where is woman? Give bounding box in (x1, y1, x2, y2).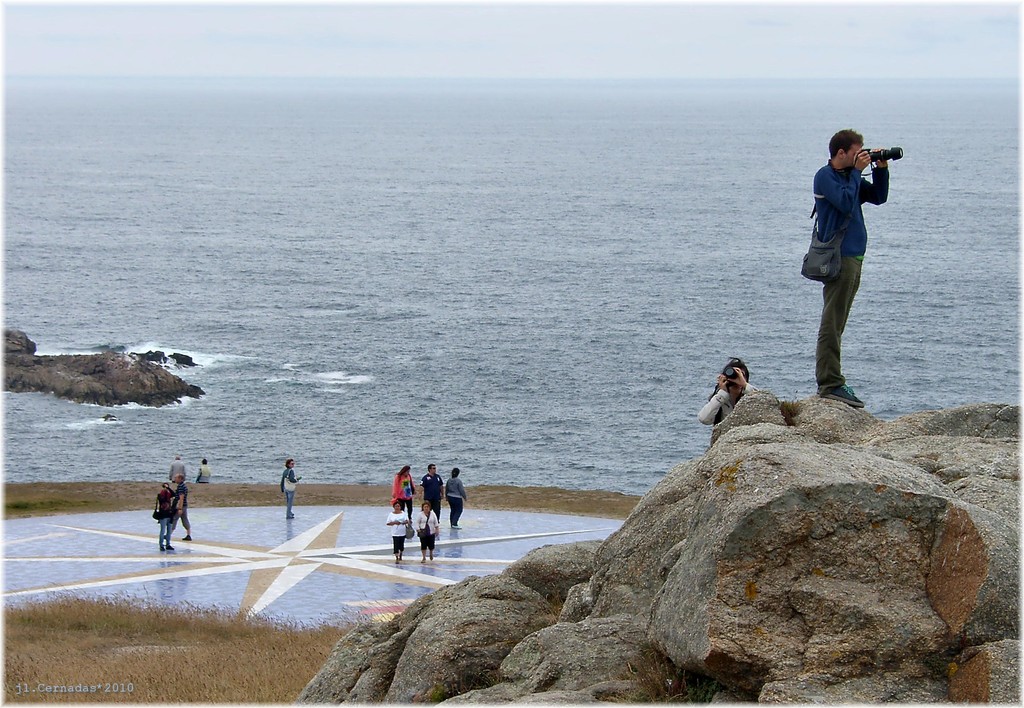
(445, 467, 468, 530).
